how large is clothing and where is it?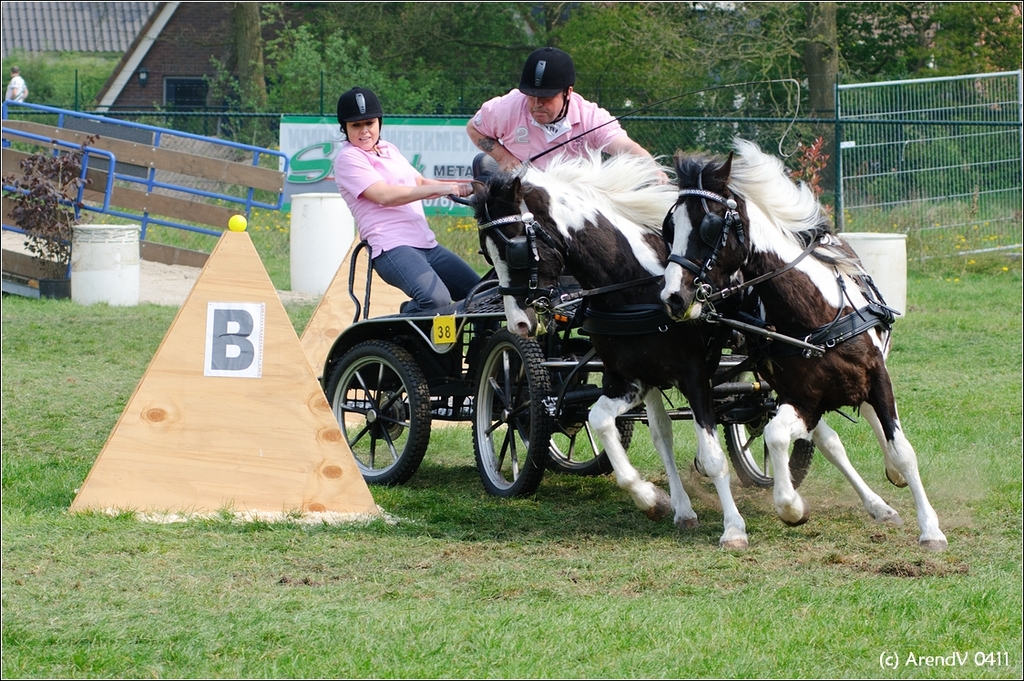
Bounding box: <bbox>343, 140, 433, 262</bbox>.
